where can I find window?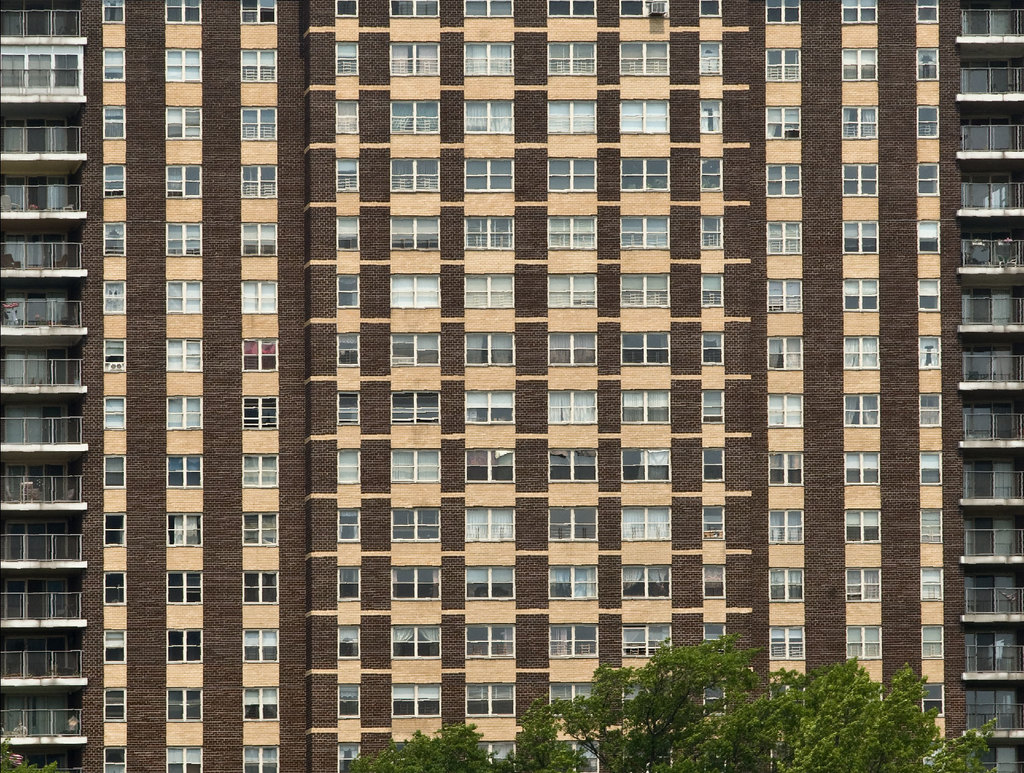
You can find it at [464, 569, 517, 601].
